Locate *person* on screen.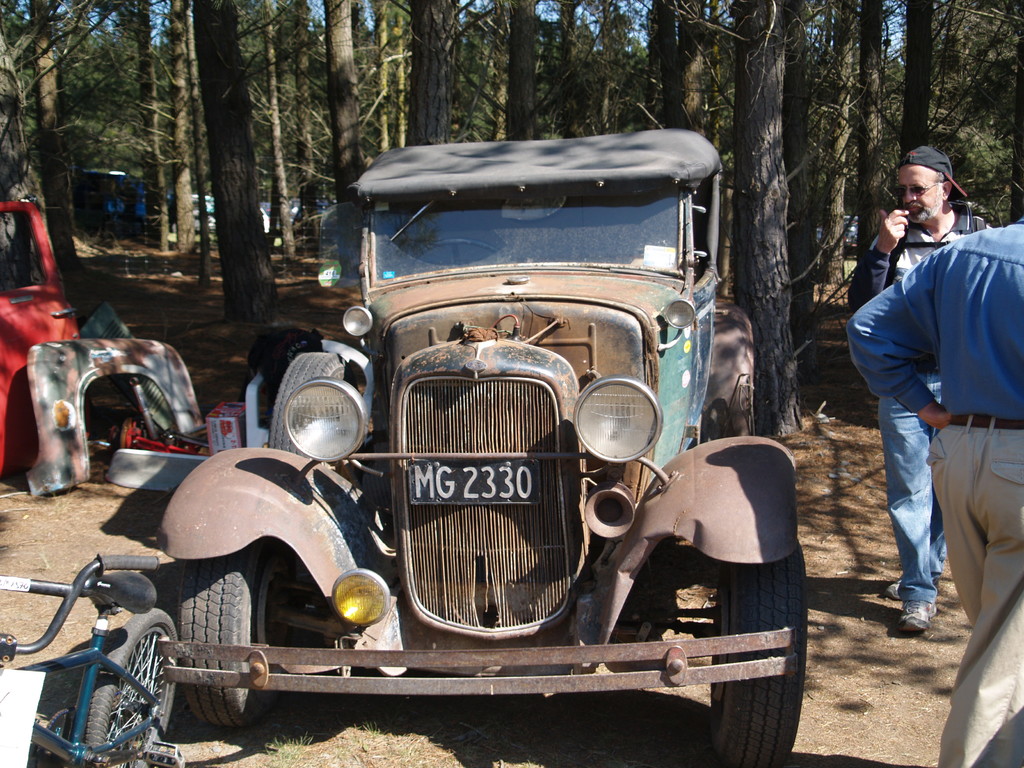
On screen at (left=846, top=146, right=993, bottom=622).
